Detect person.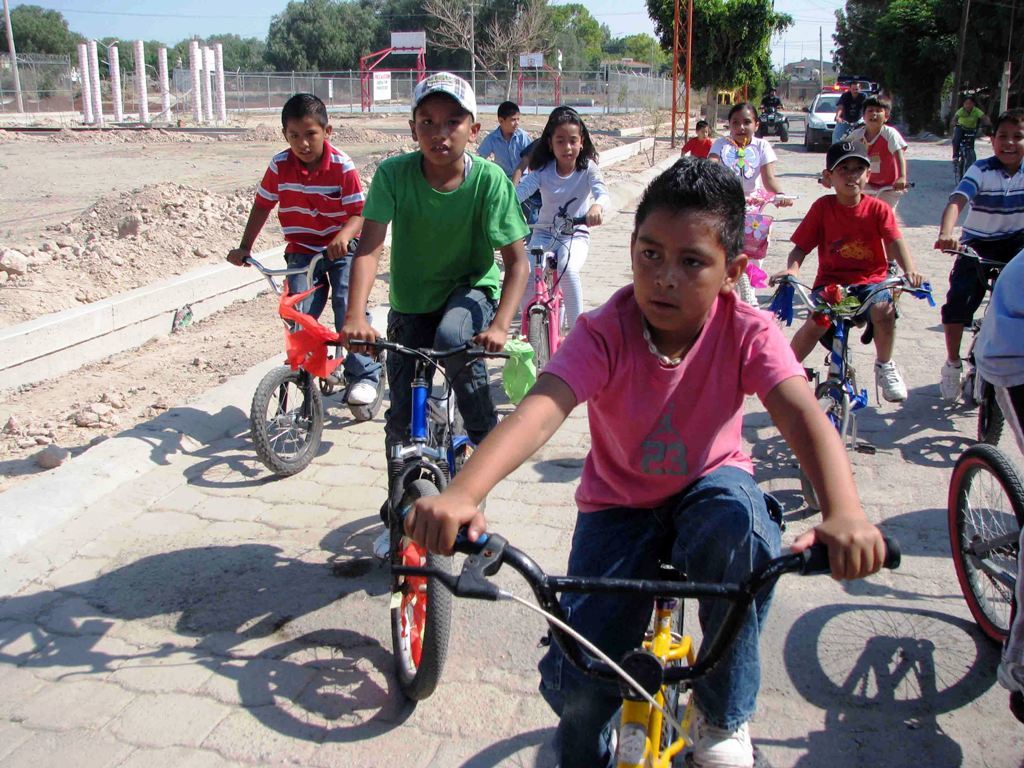
Detected at x1=762 y1=132 x2=927 y2=412.
